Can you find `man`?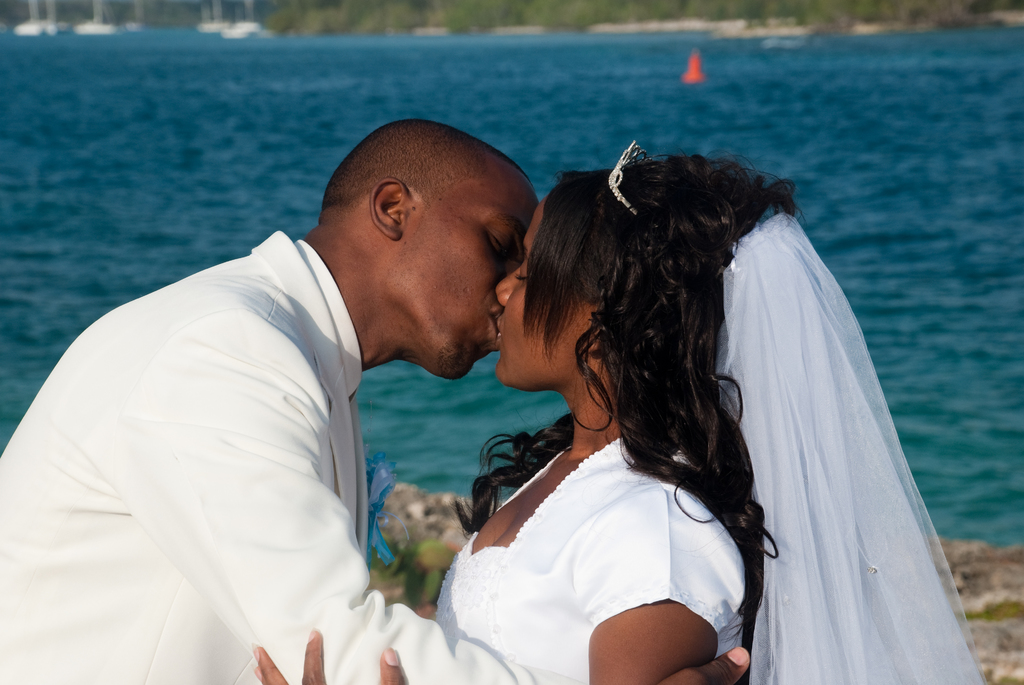
Yes, bounding box: BBox(29, 107, 522, 668).
